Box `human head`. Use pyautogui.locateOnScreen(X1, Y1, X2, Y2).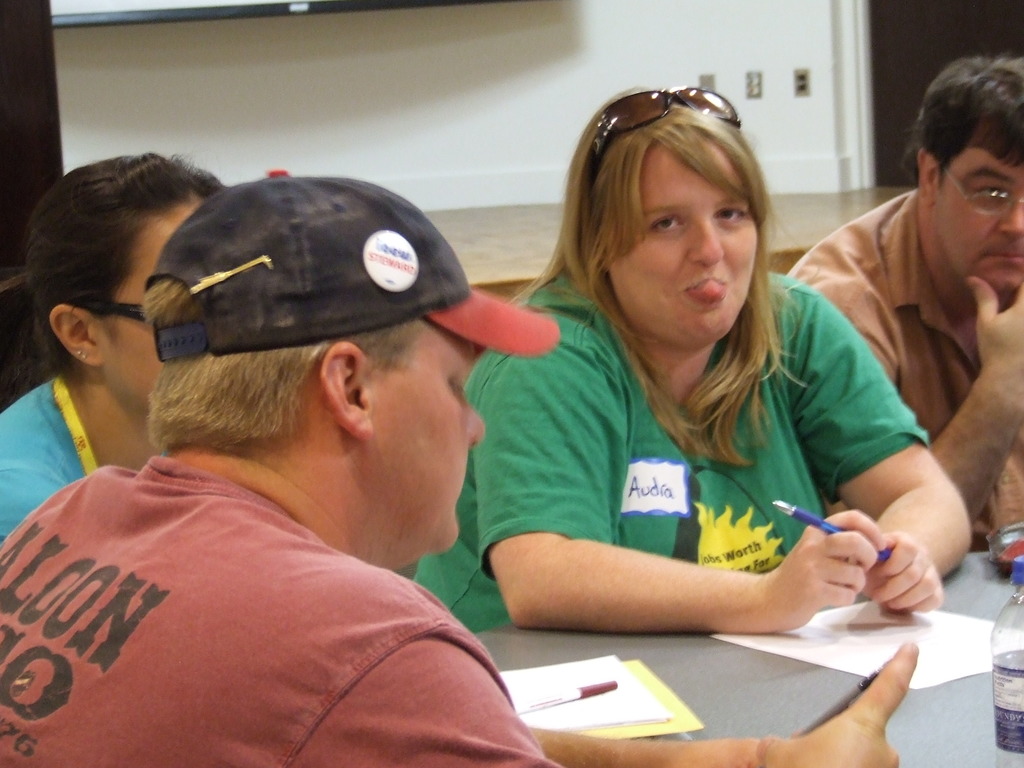
pyautogui.locateOnScreen(564, 87, 776, 352).
